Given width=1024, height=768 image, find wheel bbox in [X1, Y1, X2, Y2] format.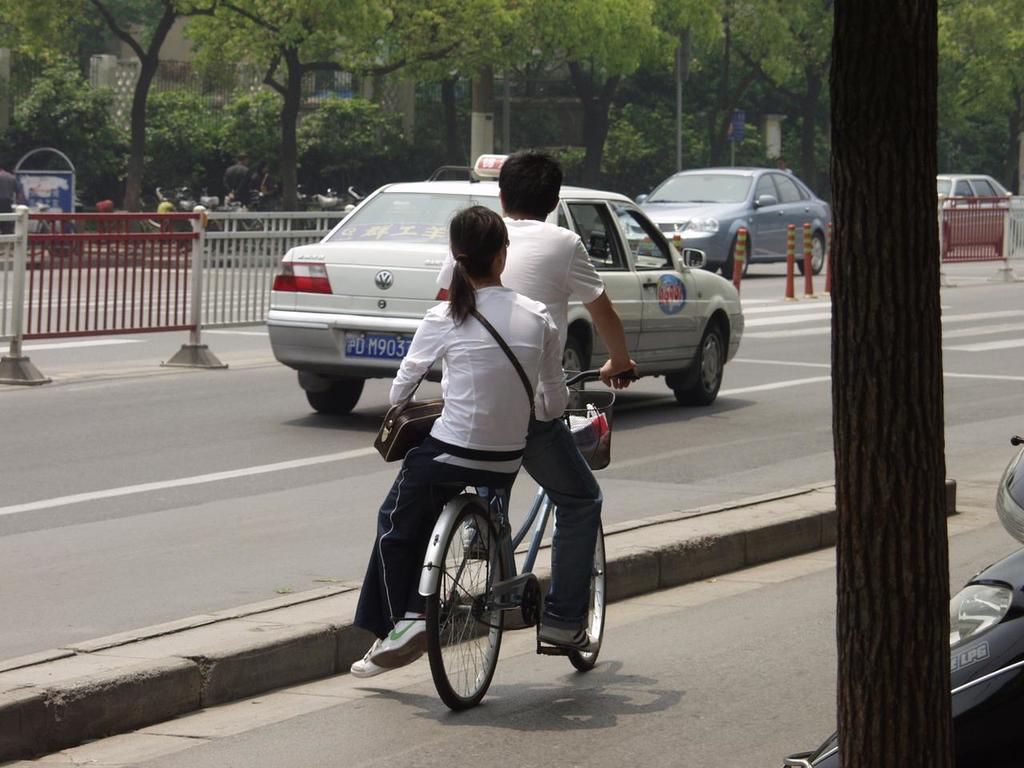
[943, 226, 950, 255].
